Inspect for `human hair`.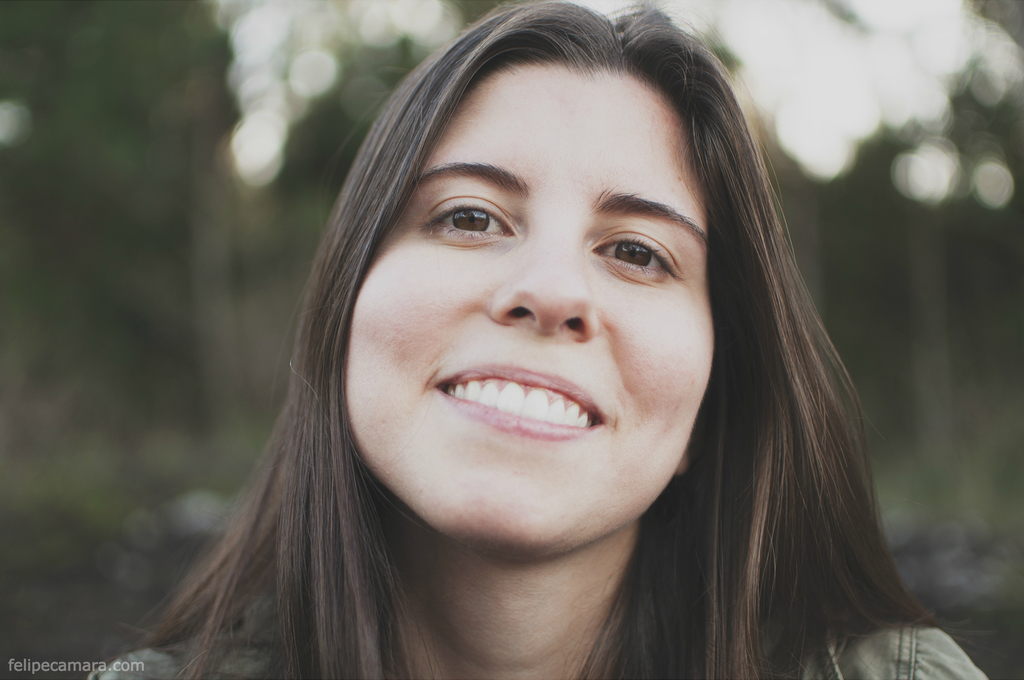
Inspection: <bbox>160, 13, 900, 679</bbox>.
